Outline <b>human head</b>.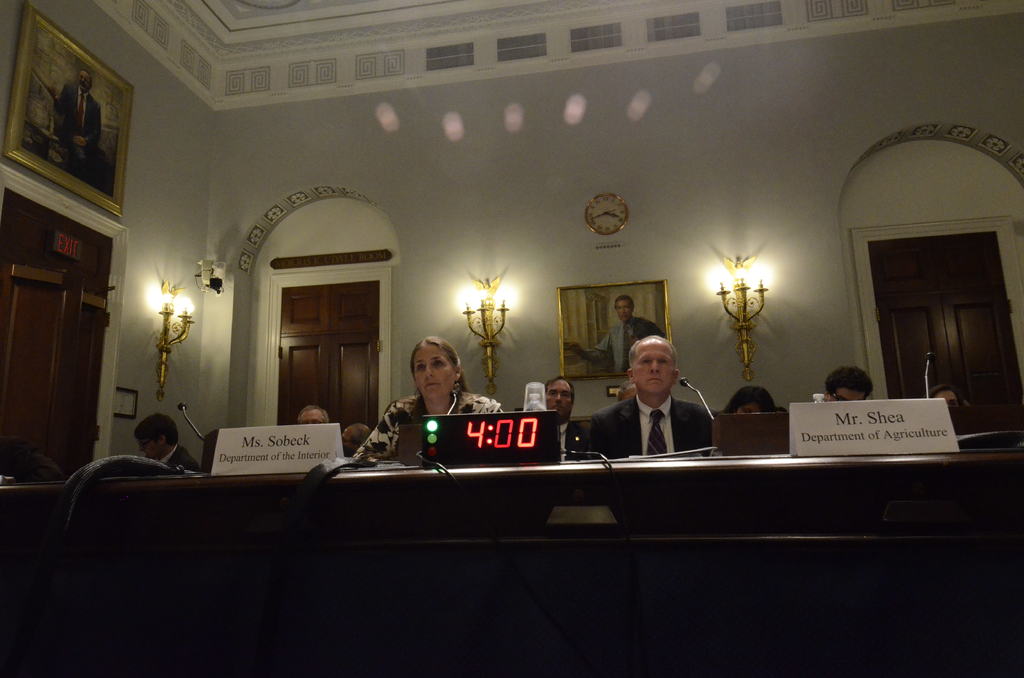
Outline: pyautogui.locateOnScreen(547, 375, 577, 426).
